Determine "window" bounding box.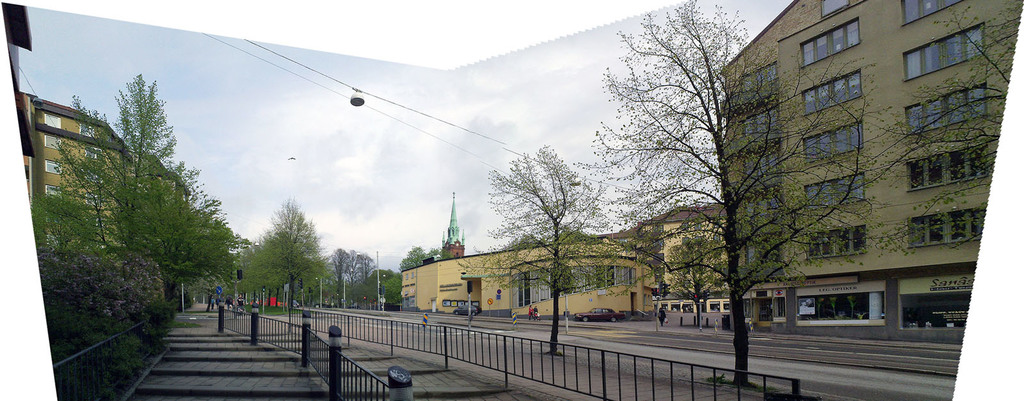
Determined: pyautogui.locateOnScreen(746, 188, 781, 215).
